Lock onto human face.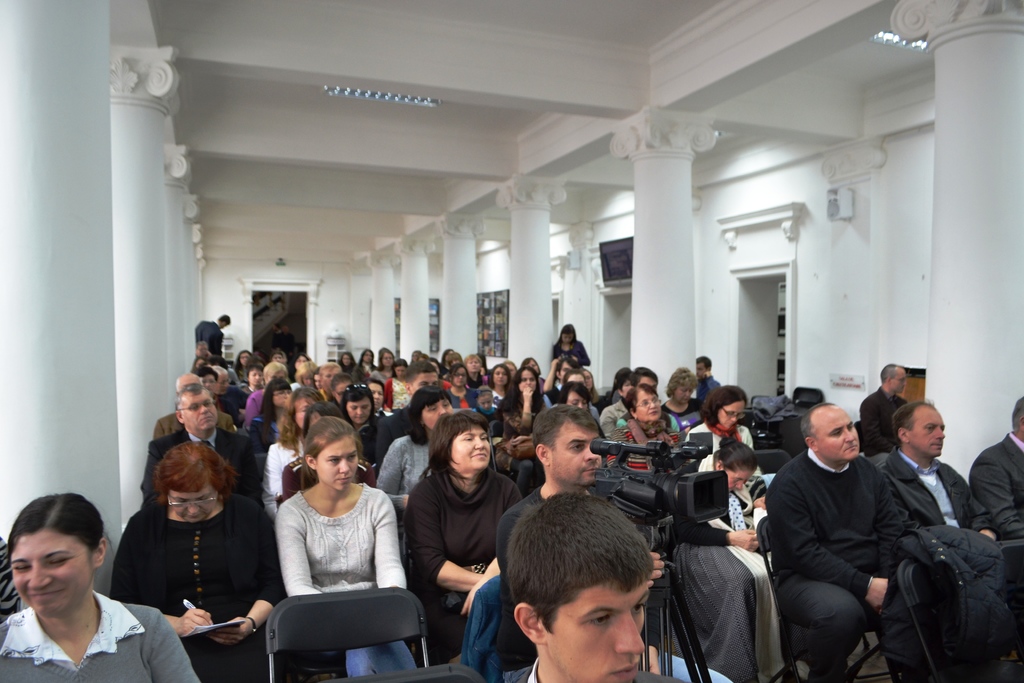
Locked: x1=168, y1=482, x2=219, y2=523.
